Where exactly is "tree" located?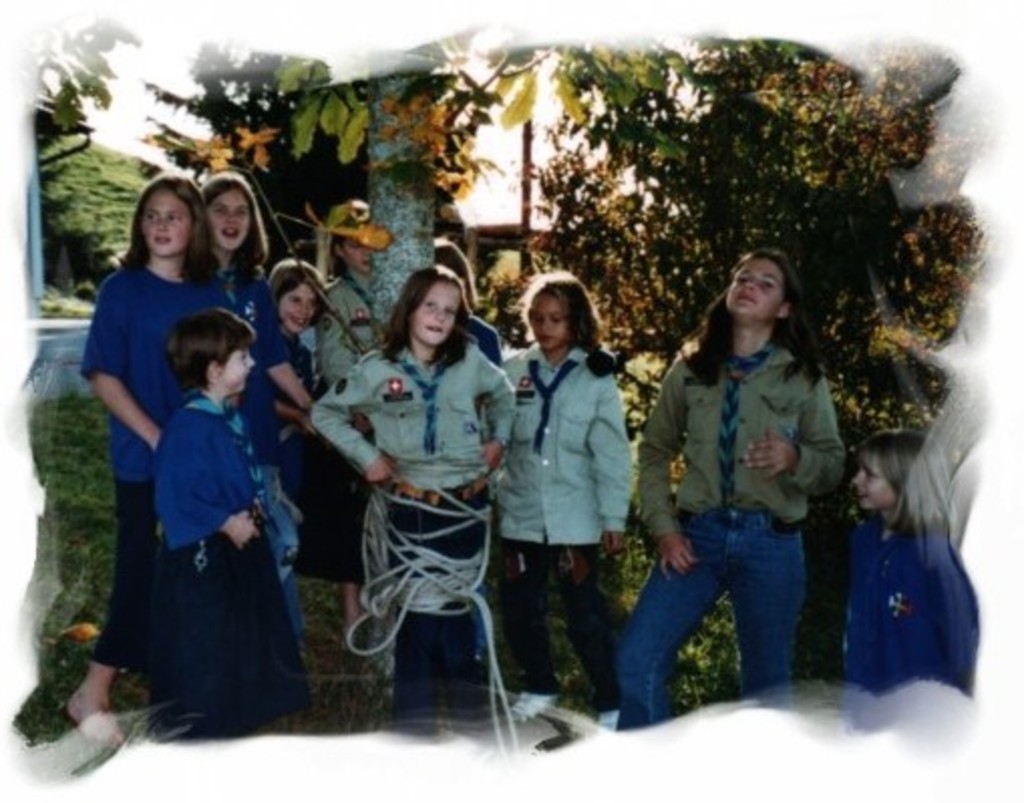
Its bounding box is {"x1": 22, "y1": 6, "x2": 171, "y2": 306}.
